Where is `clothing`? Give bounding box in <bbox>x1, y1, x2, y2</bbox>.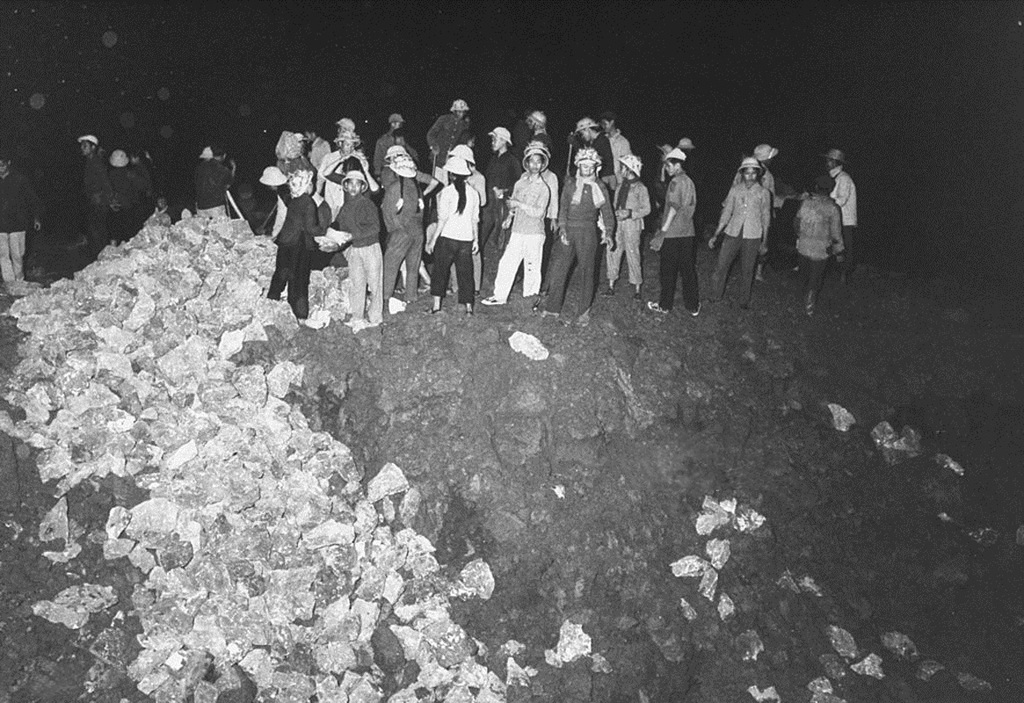
<bbox>100, 153, 156, 244</bbox>.
